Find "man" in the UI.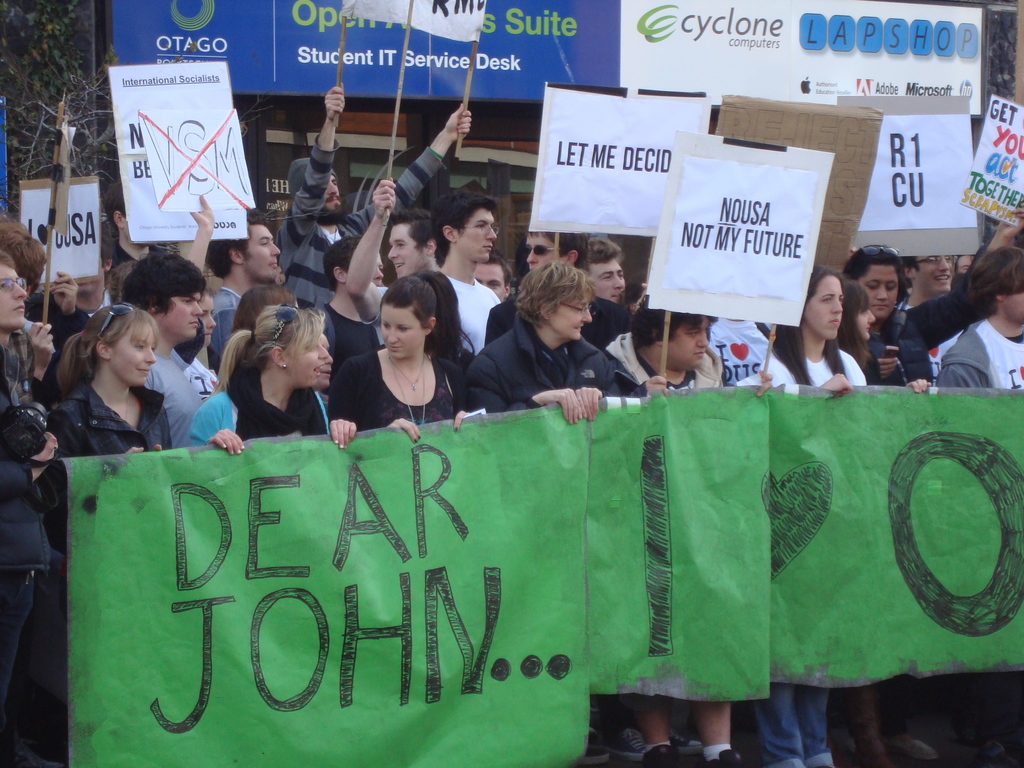
UI element at <bbox>275, 79, 473, 319</bbox>.
